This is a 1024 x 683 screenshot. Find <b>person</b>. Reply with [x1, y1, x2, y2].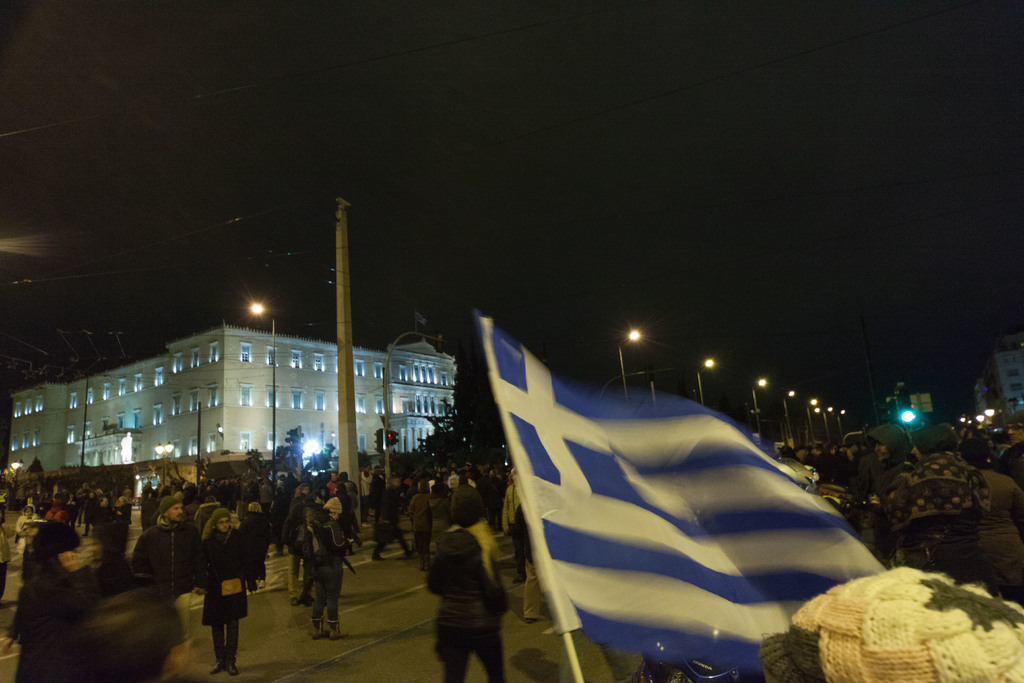
[509, 504, 552, 625].
